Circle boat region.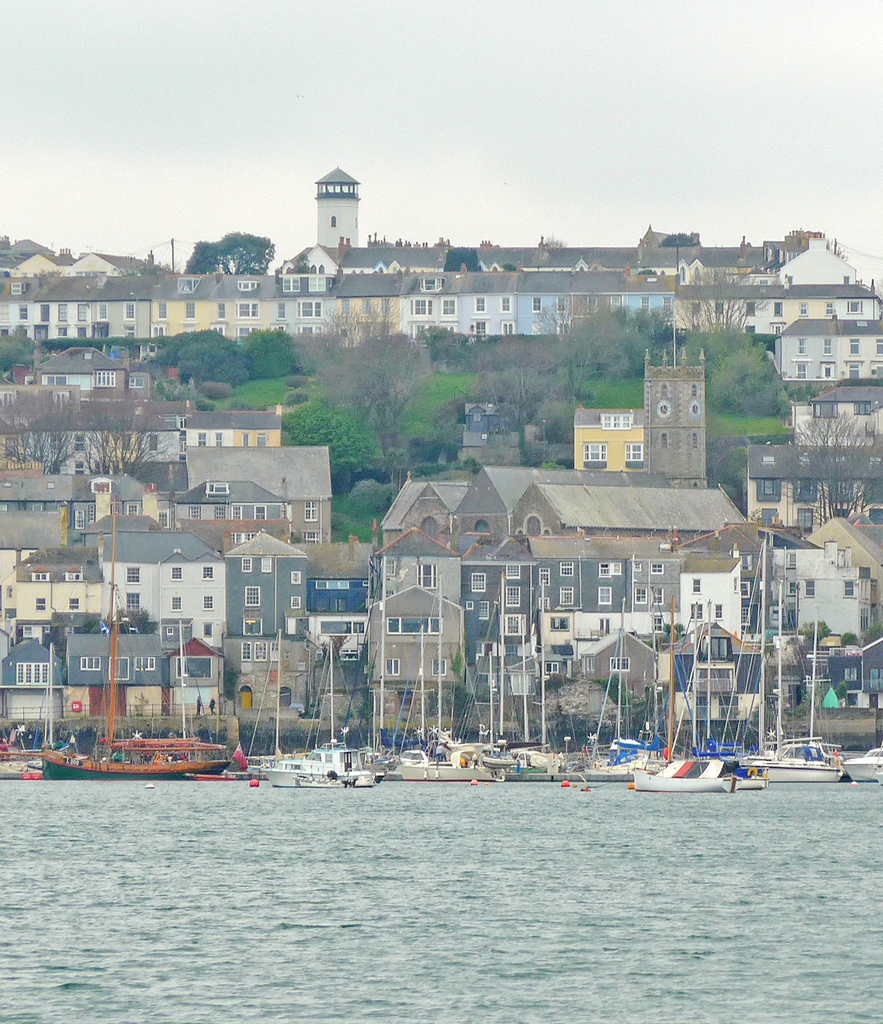
Region: <bbox>586, 596, 635, 783</bbox>.
